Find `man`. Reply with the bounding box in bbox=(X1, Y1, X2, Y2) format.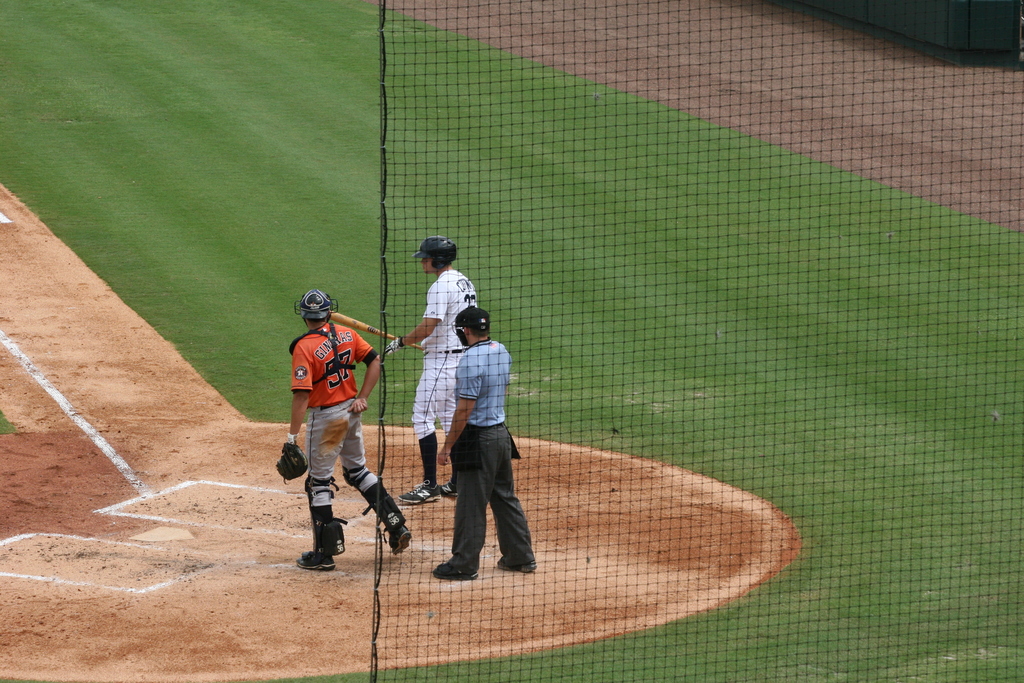
bbox=(279, 287, 413, 573).
